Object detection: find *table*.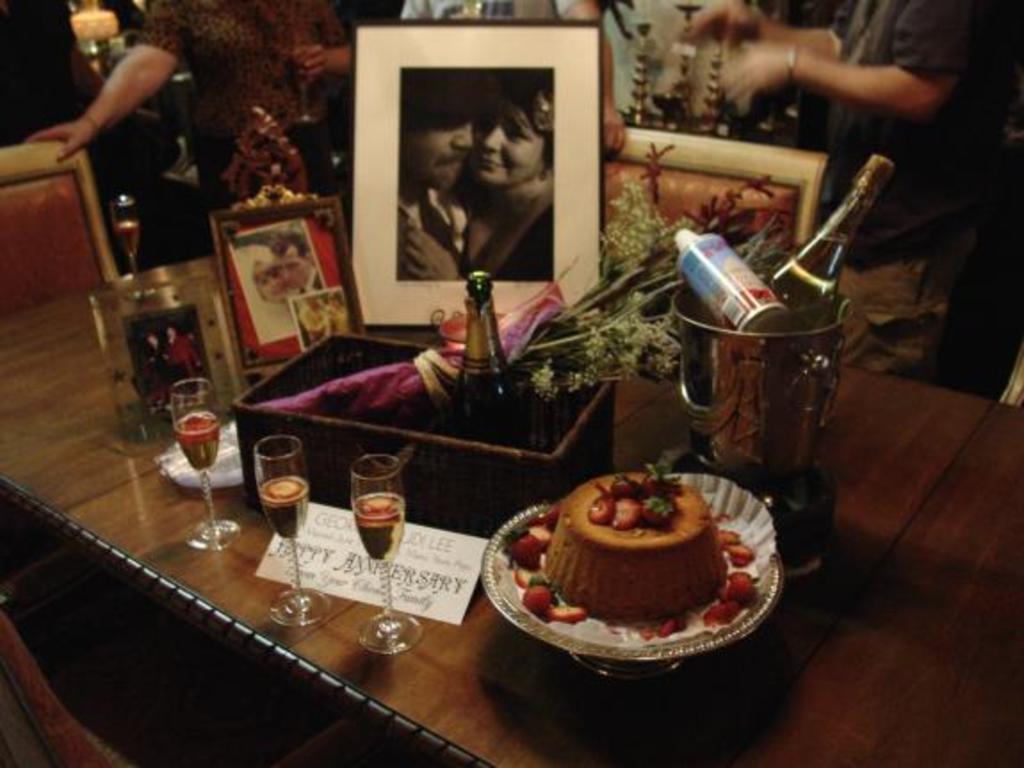
[left=0, top=244, right=1022, bottom=766].
